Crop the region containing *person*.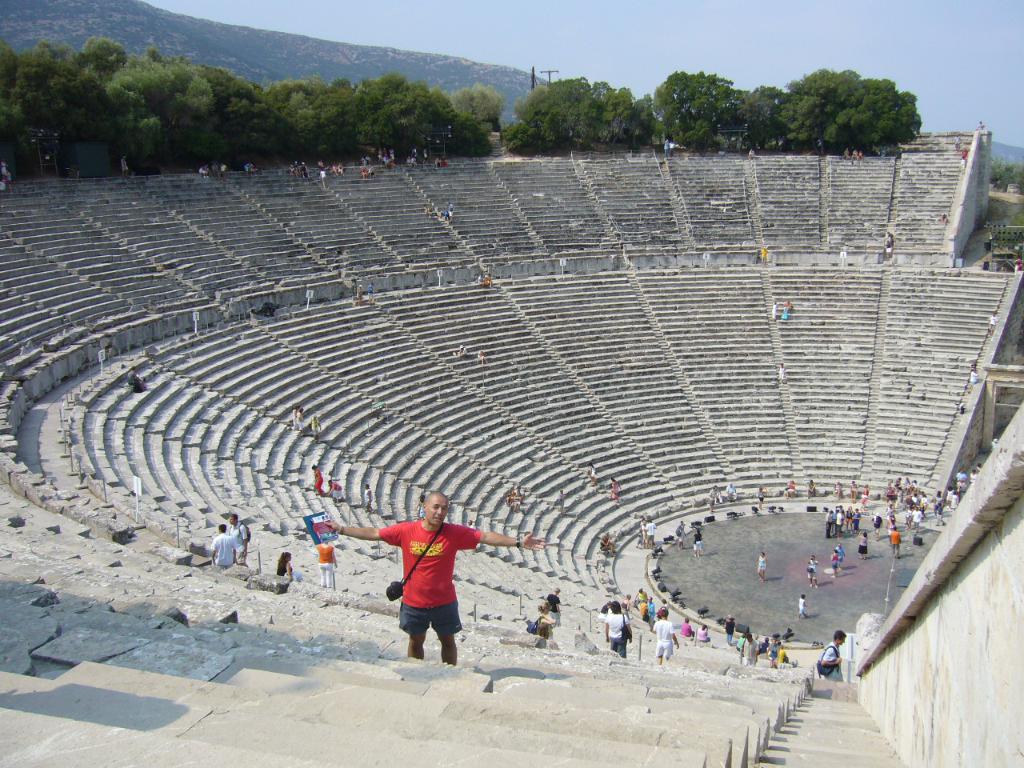
Crop region: 838:543:843:561.
